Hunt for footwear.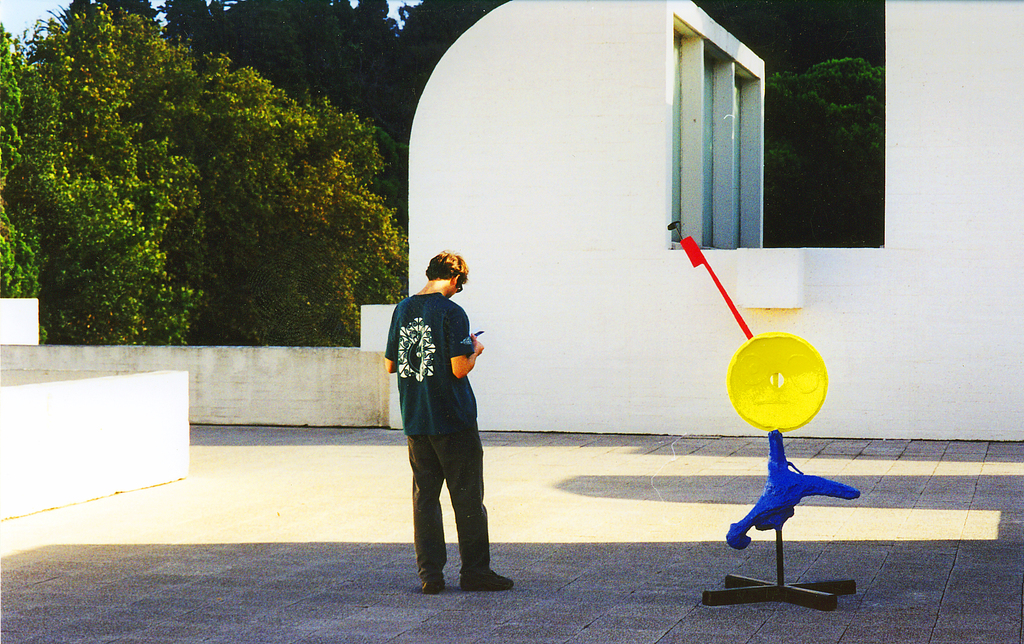
Hunted down at [x1=420, y1=579, x2=445, y2=593].
